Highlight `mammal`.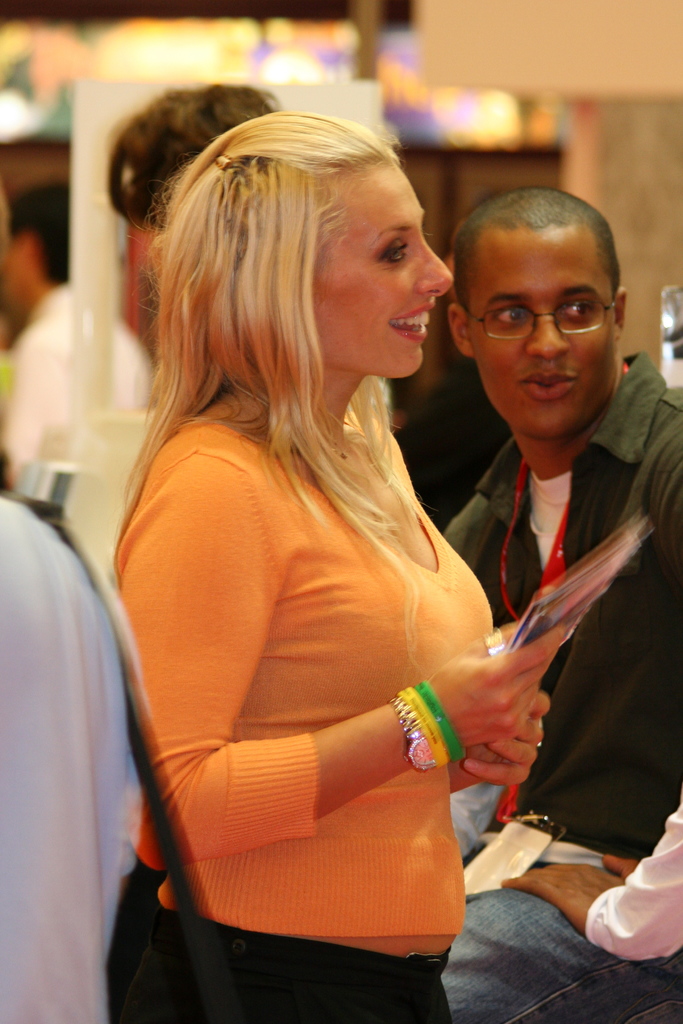
Highlighted region: locate(62, 70, 579, 900).
